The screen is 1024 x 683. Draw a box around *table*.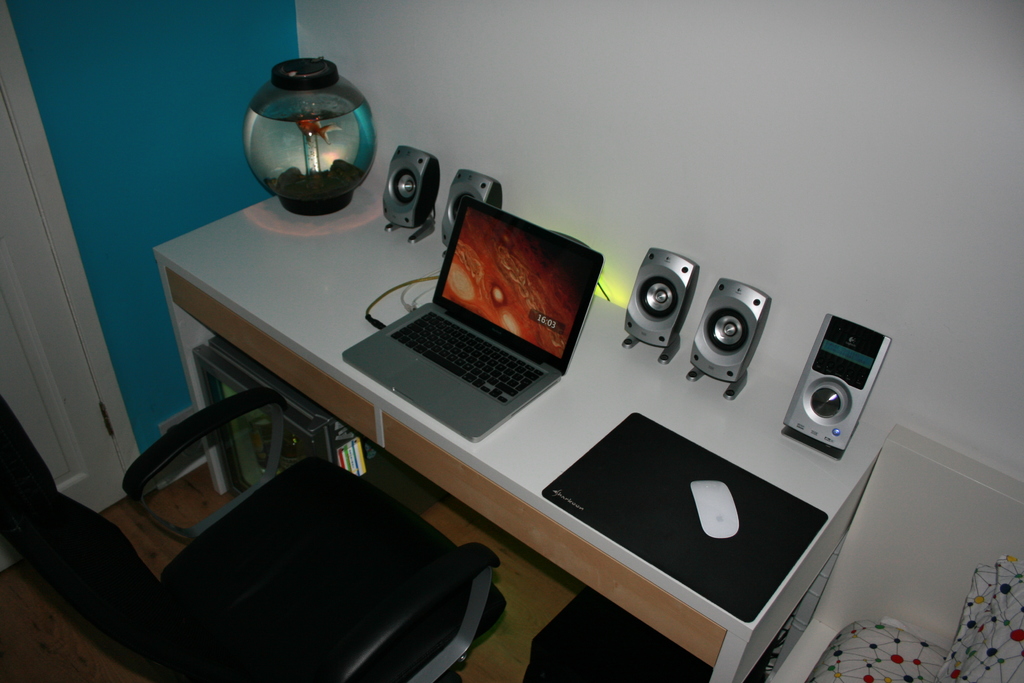
bbox=[114, 87, 861, 682].
